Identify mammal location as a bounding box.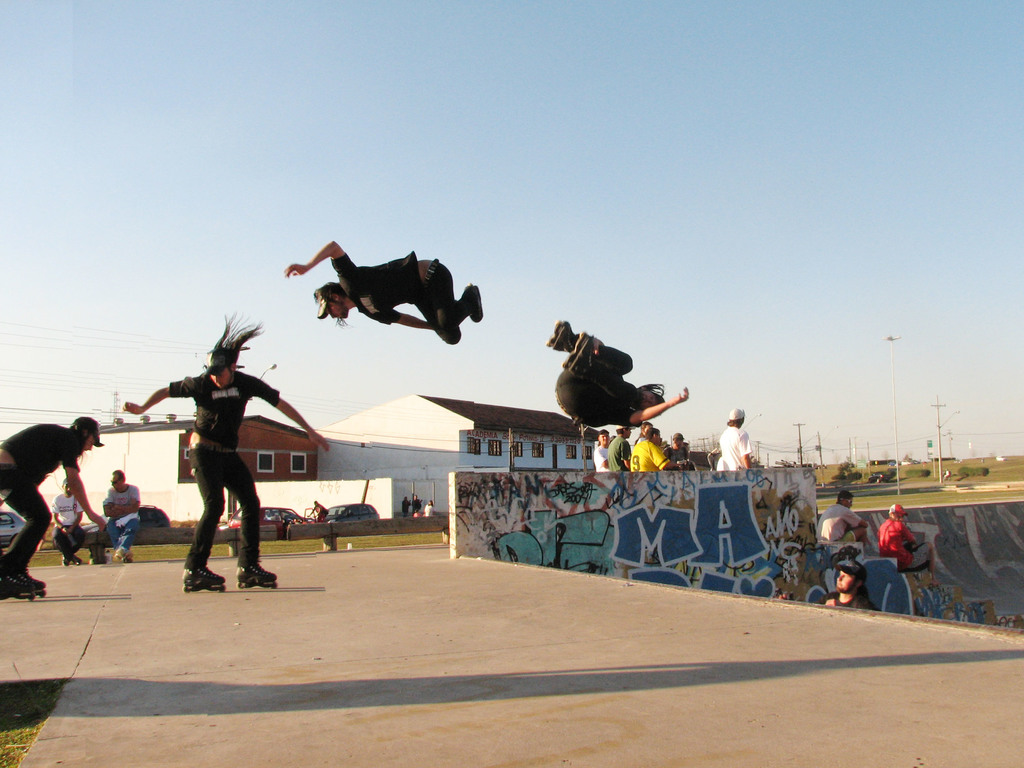
detection(302, 242, 475, 339).
